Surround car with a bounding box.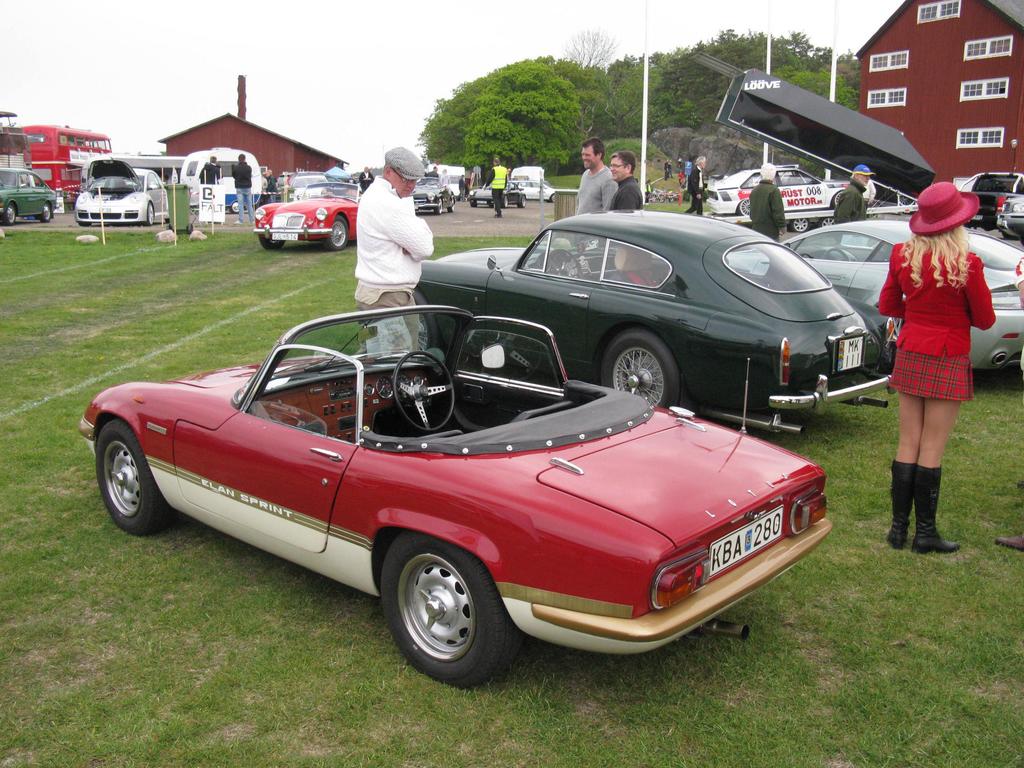
bbox(71, 167, 175, 224).
